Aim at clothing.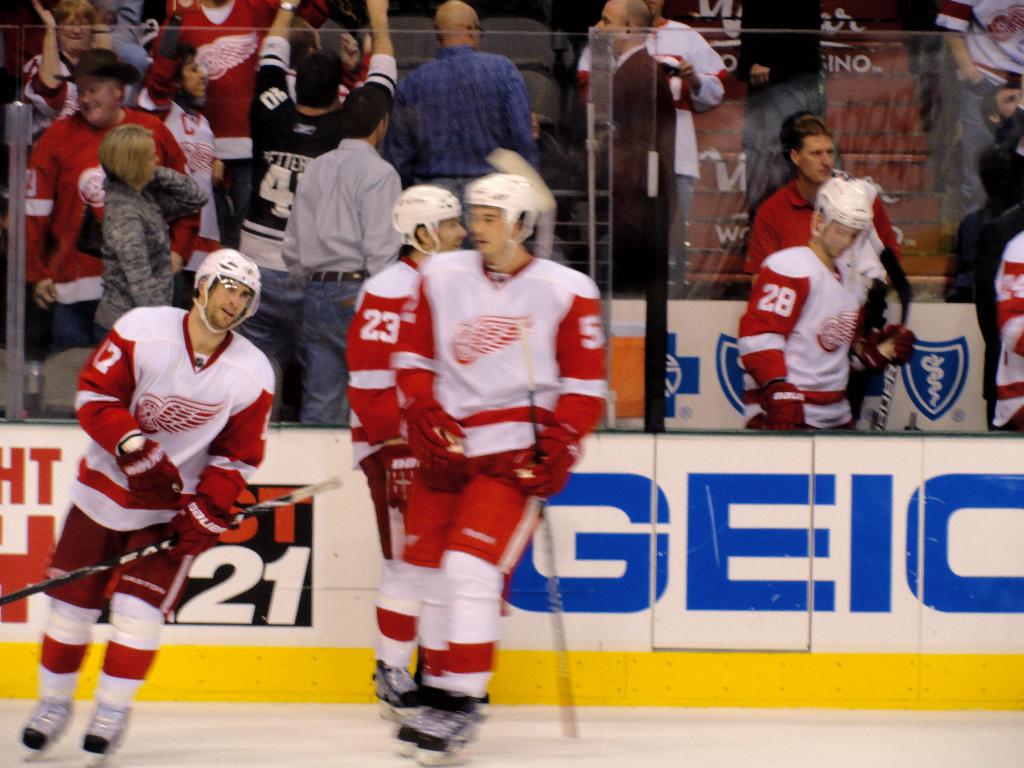
Aimed at locate(978, 101, 1023, 395).
